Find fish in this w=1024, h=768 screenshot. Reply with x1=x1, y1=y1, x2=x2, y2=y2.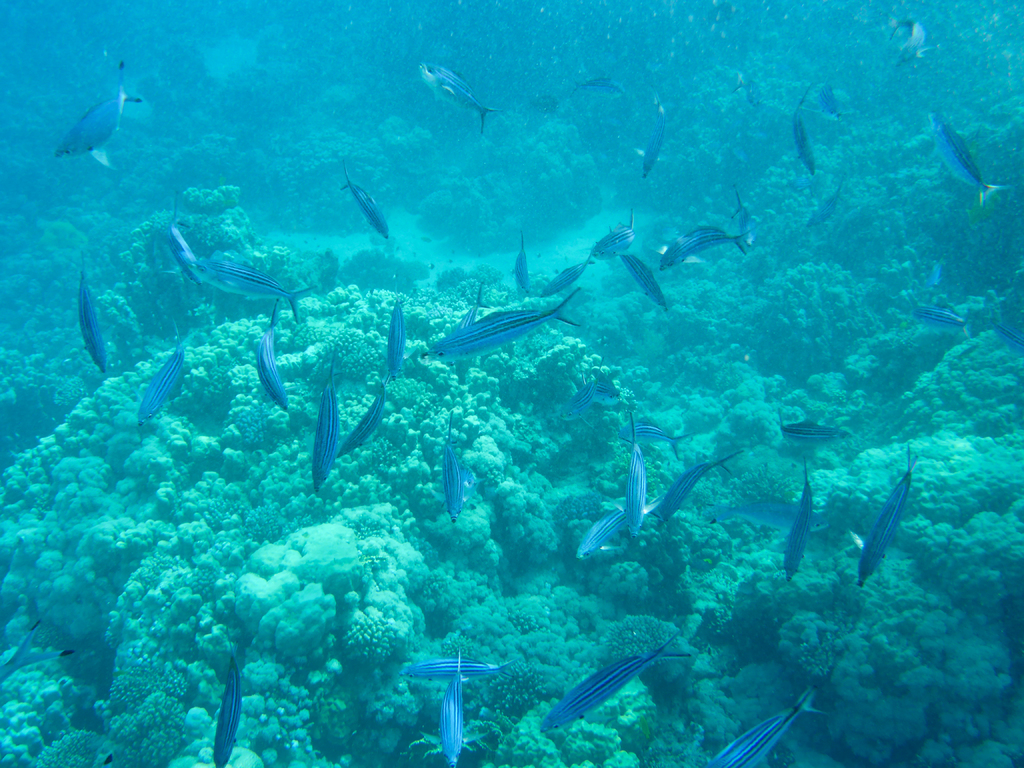
x1=774, y1=404, x2=844, y2=442.
